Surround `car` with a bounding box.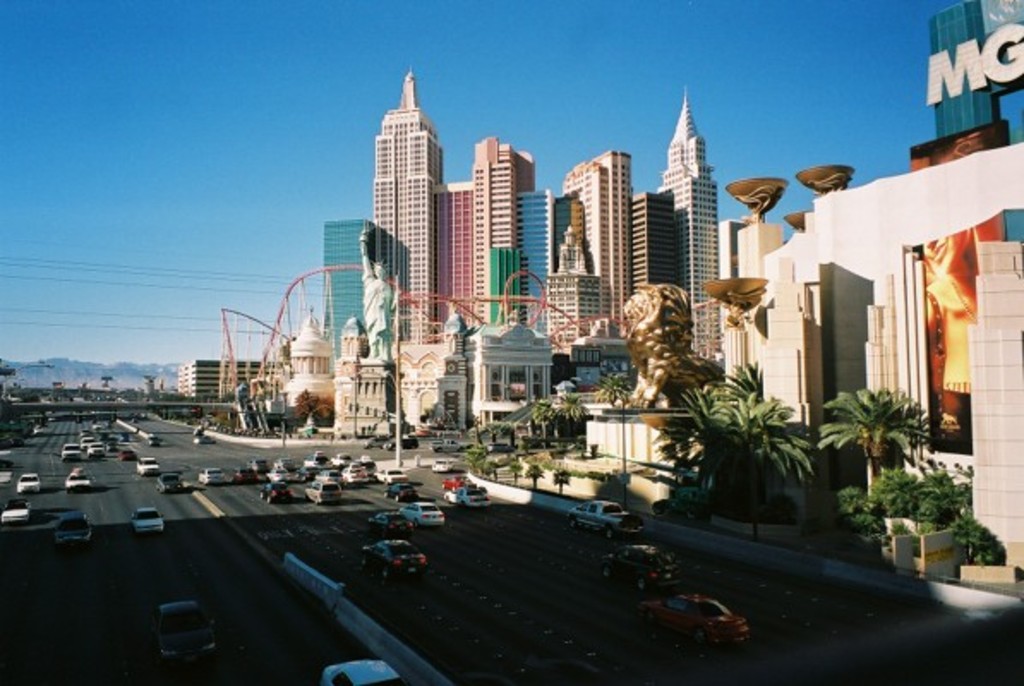
[381, 432, 420, 448].
